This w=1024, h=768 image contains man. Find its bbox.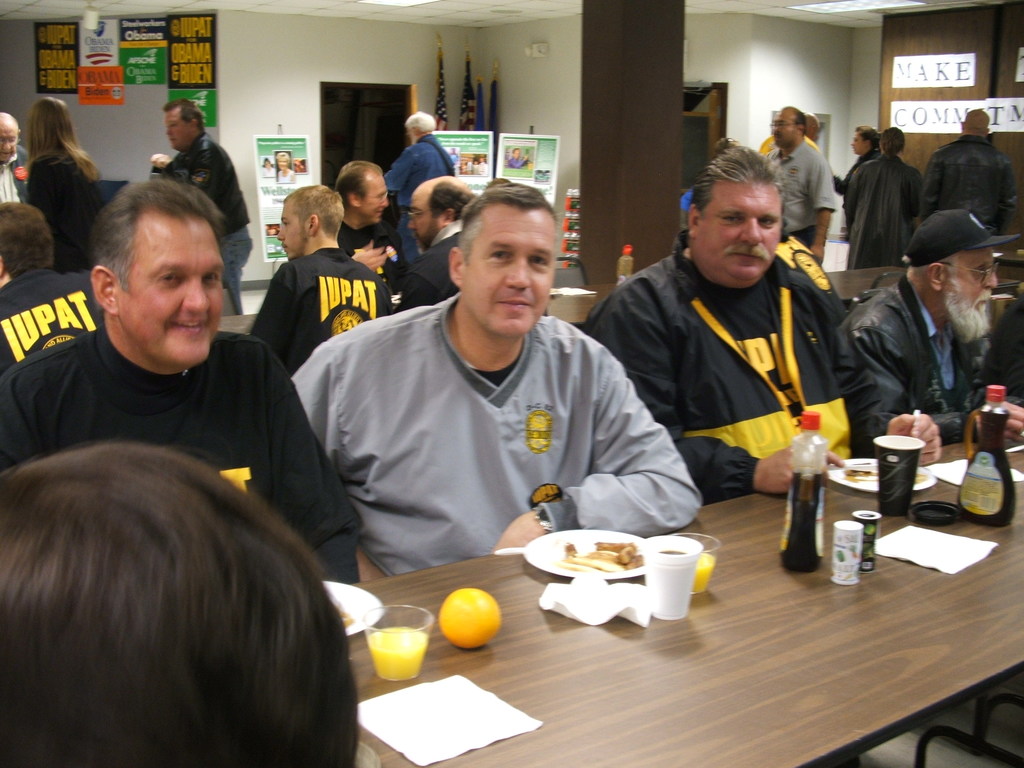
<region>3, 181, 362, 591</region>.
